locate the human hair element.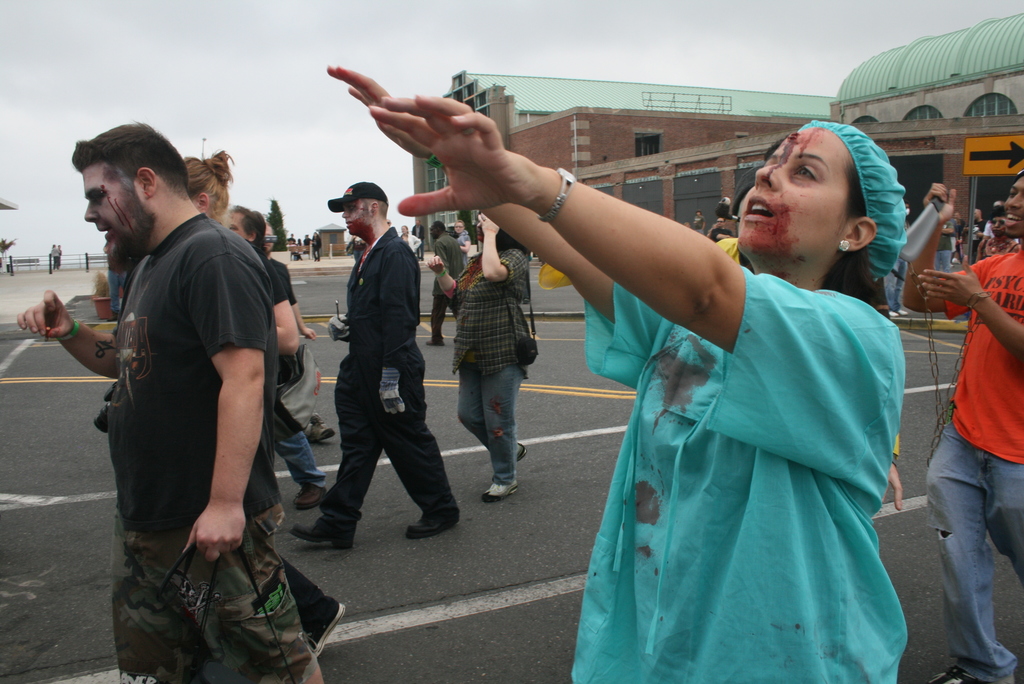
Element bbox: bbox(497, 227, 527, 247).
